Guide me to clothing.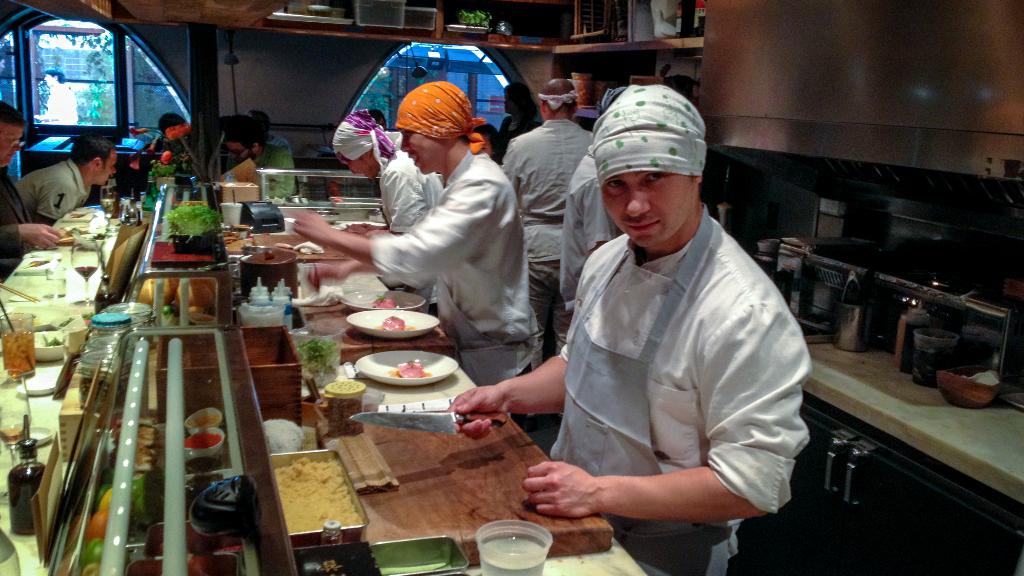
Guidance: box=[362, 144, 540, 378].
